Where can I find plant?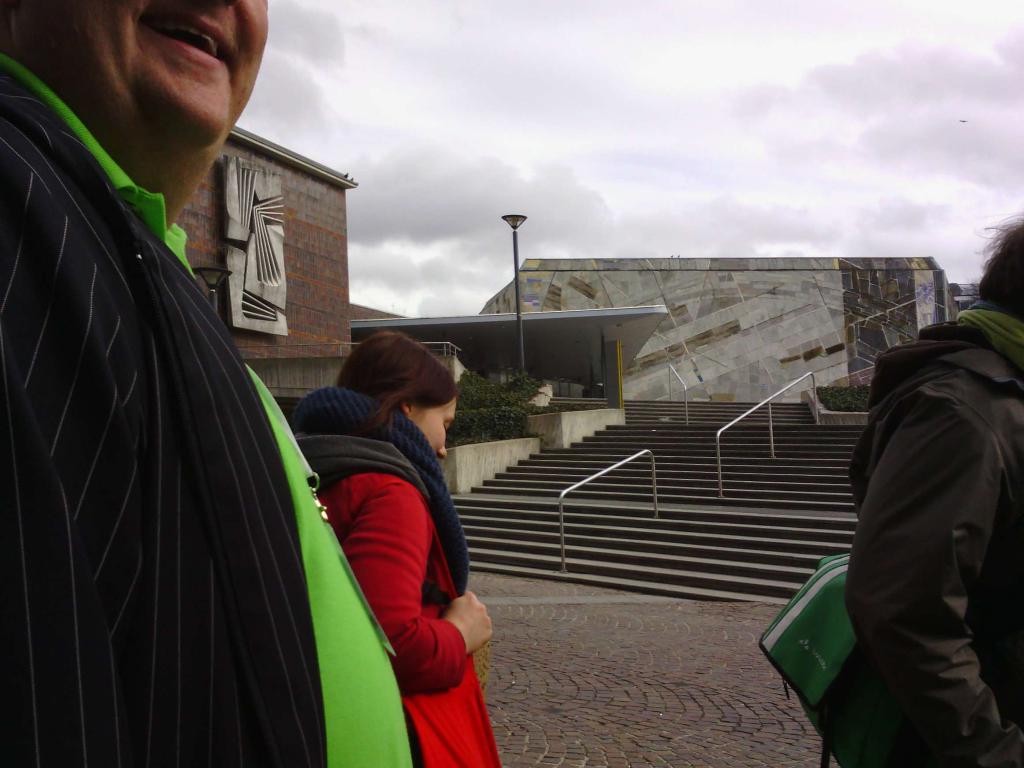
You can find it at pyautogui.locateOnScreen(817, 386, 865, 411).
